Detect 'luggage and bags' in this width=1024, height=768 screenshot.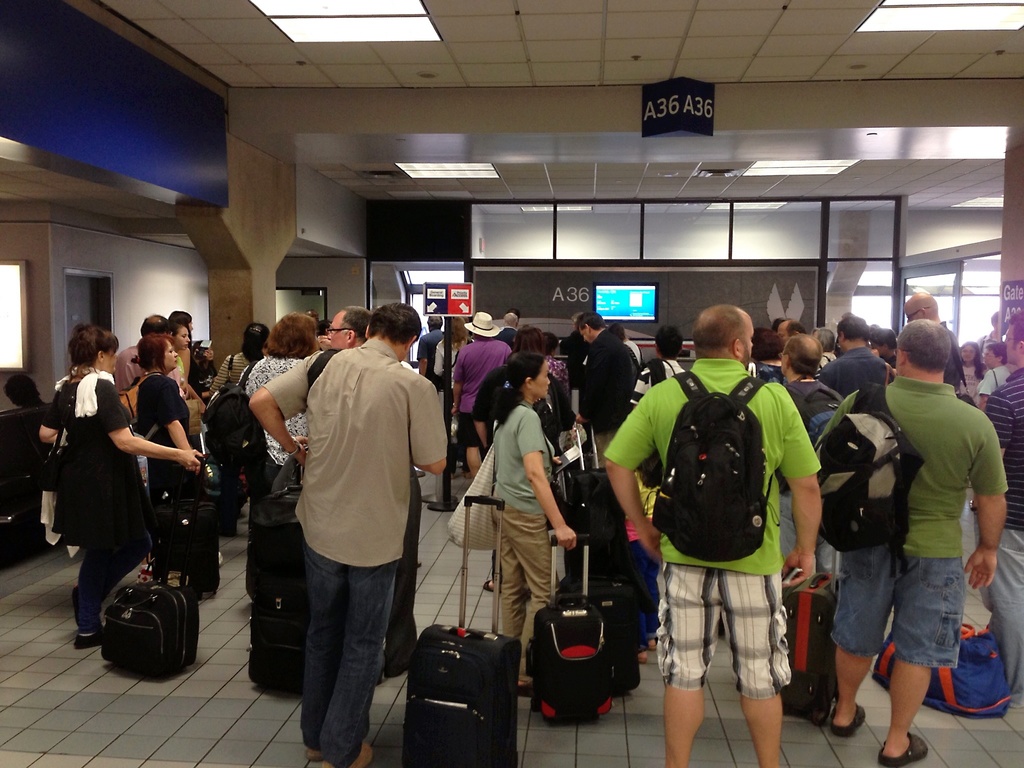
Detection: Rect(389, 623, 518, 747).
